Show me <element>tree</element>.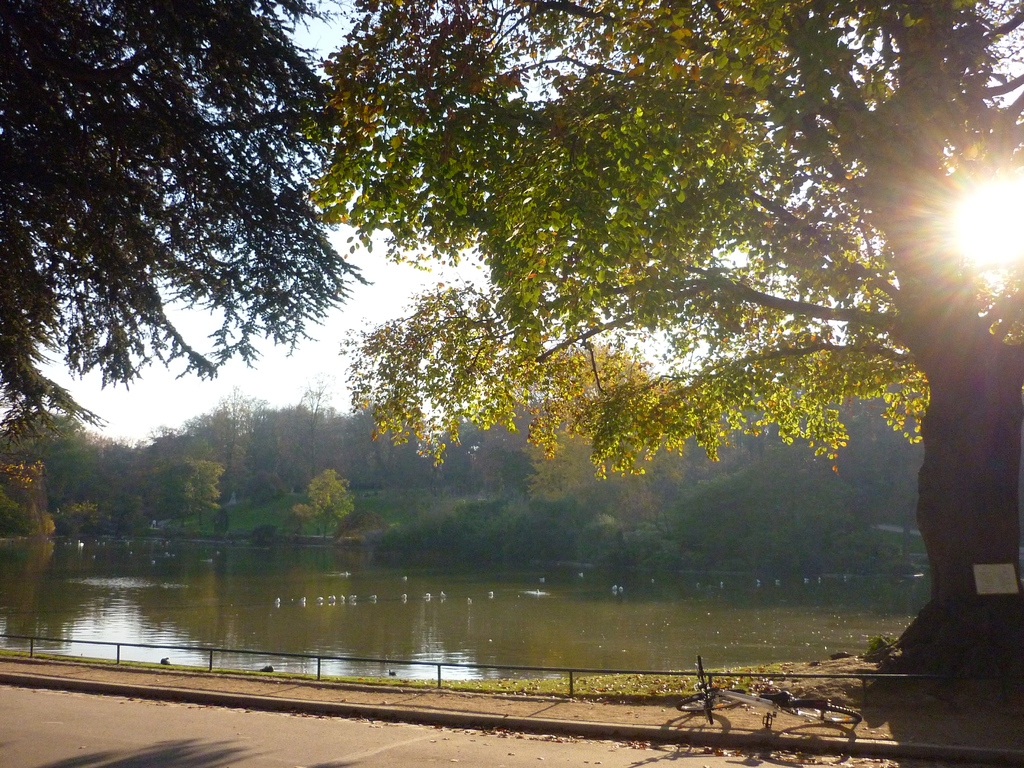
<element>tree</element> is here: bbox(76, 435, 100, 497).
